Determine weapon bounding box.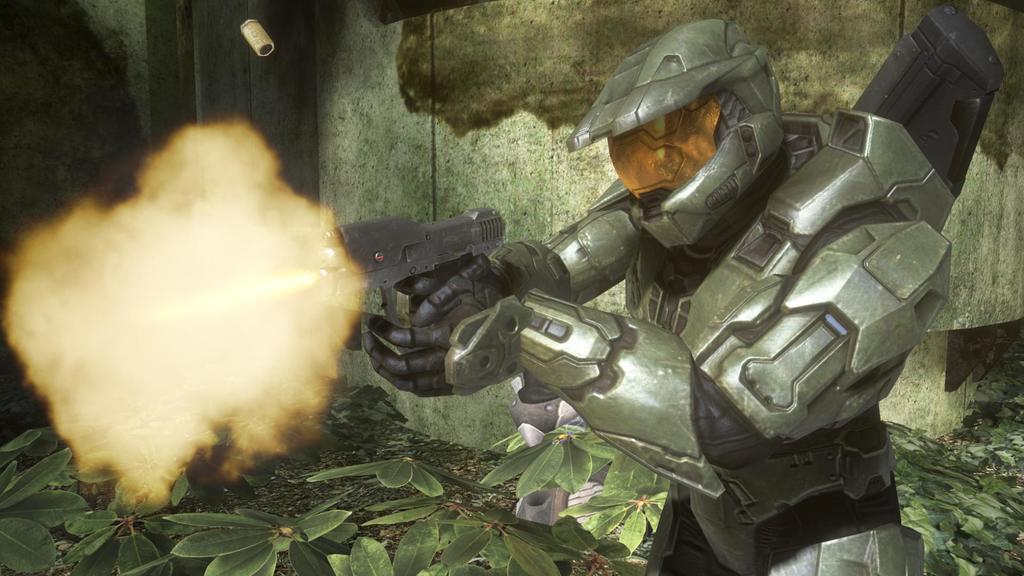
Determined: region(328, 216, 504, 295).
